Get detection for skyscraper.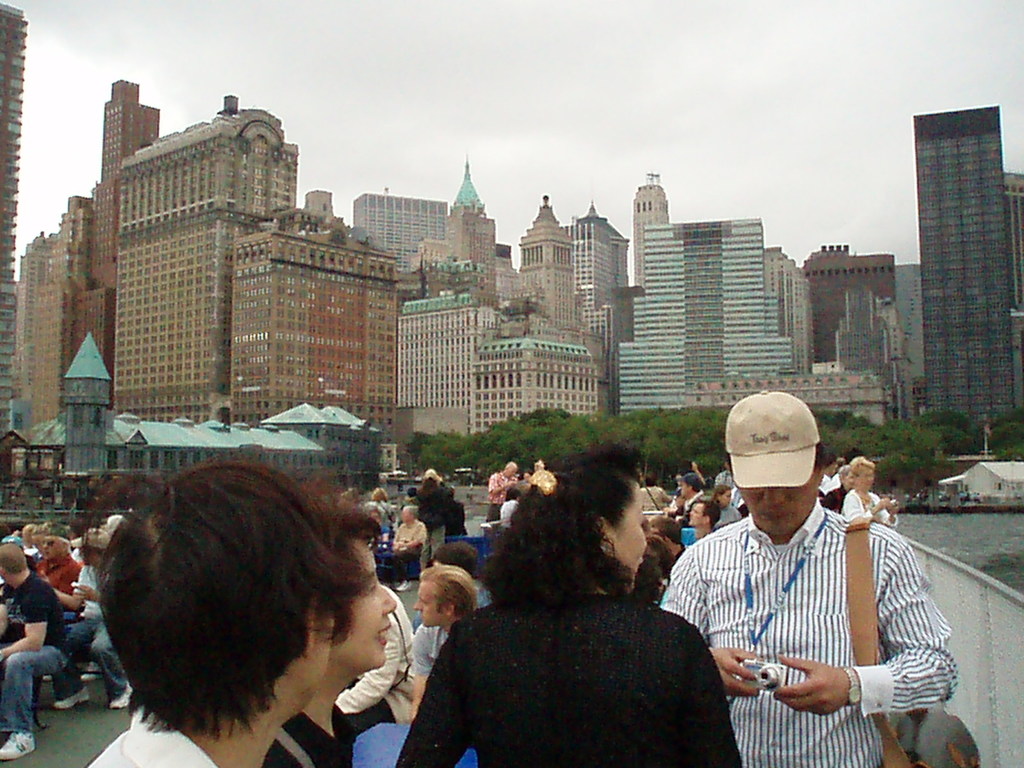
Detection: <region>899, 82, 1022, 438</region>.
